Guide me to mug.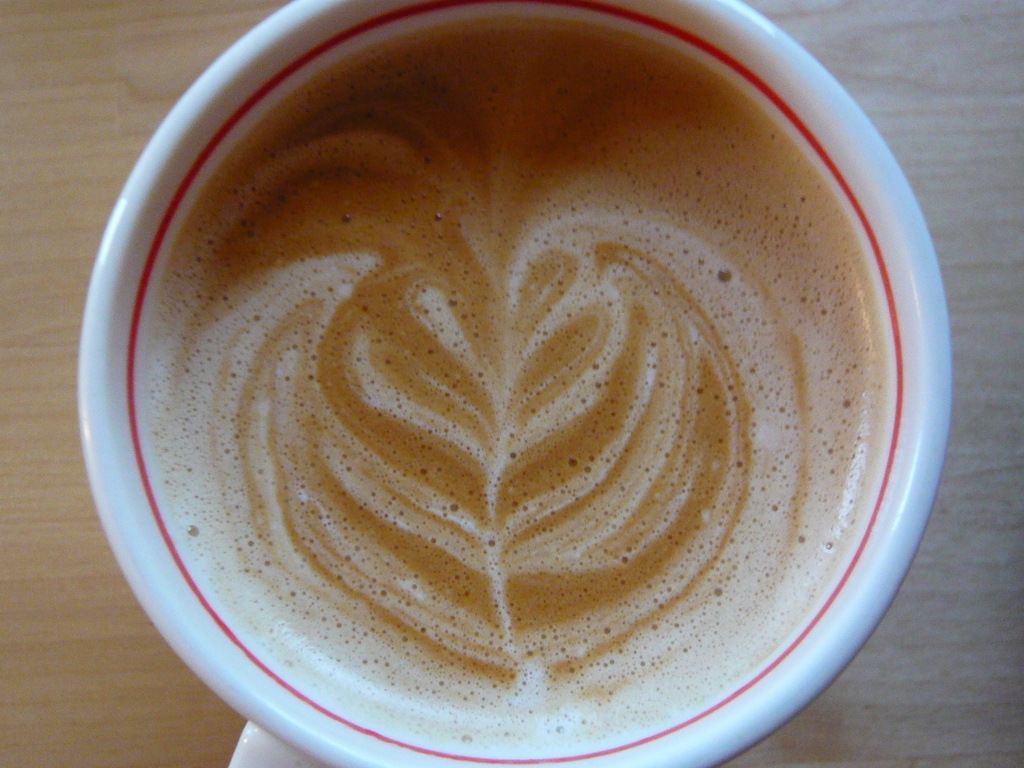
Guidance: locate(74, 0, 957, 767).
